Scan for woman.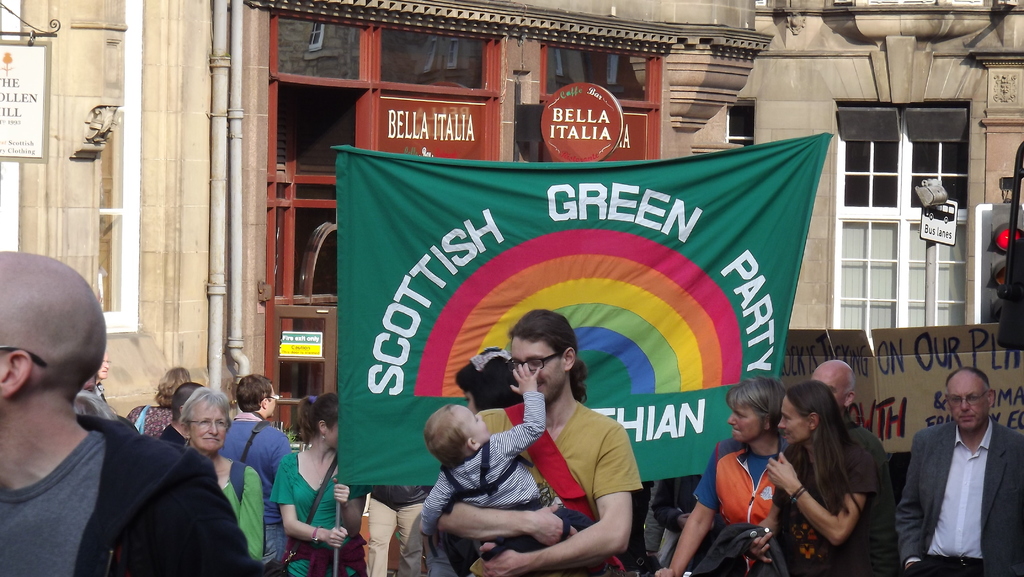
Scan result: (left=653, top=371, right=788, bottom=576).
